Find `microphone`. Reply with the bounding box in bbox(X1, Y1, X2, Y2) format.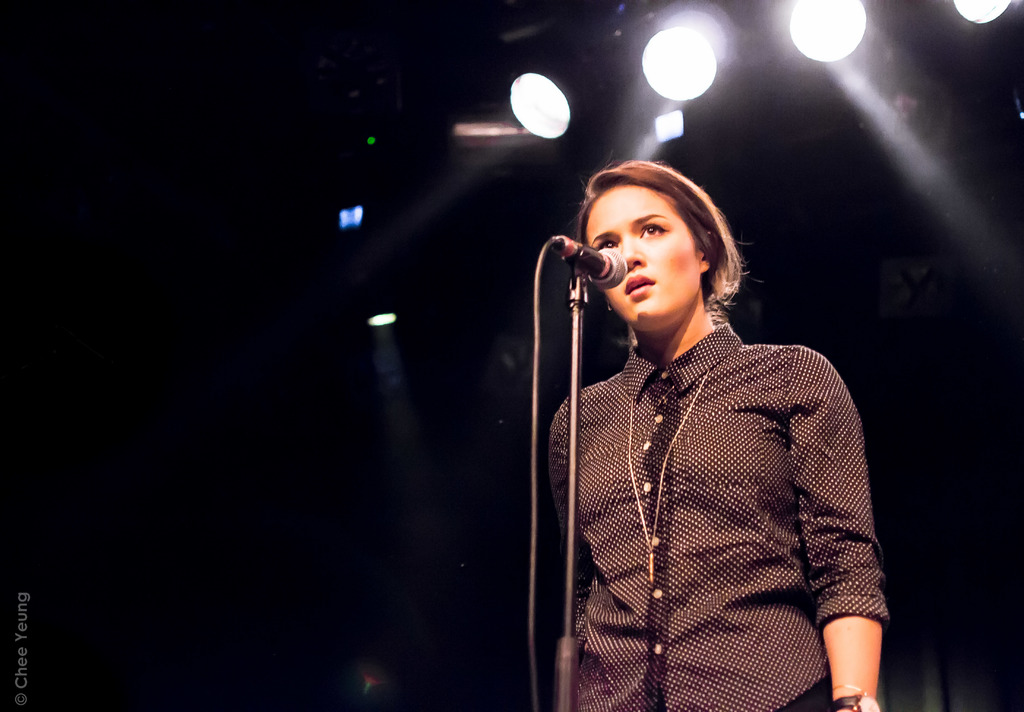
bbox(547, 219, 613, 326).
